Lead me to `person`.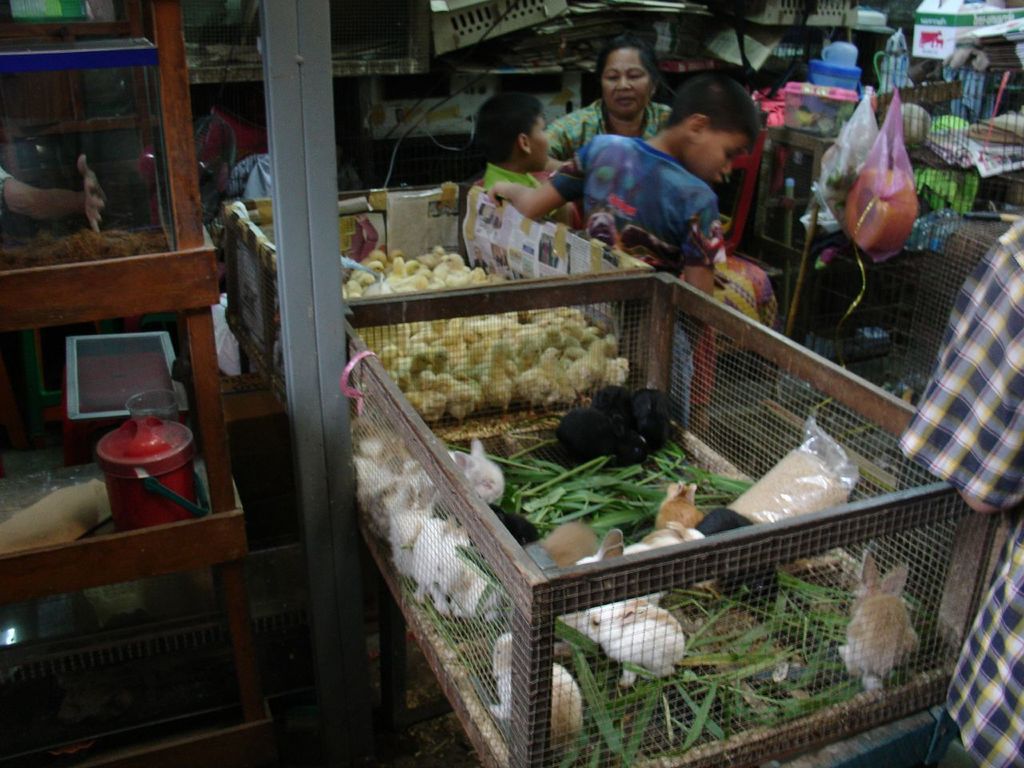
Lead to [x1=545, y1=34, x2=677, y2=166].
